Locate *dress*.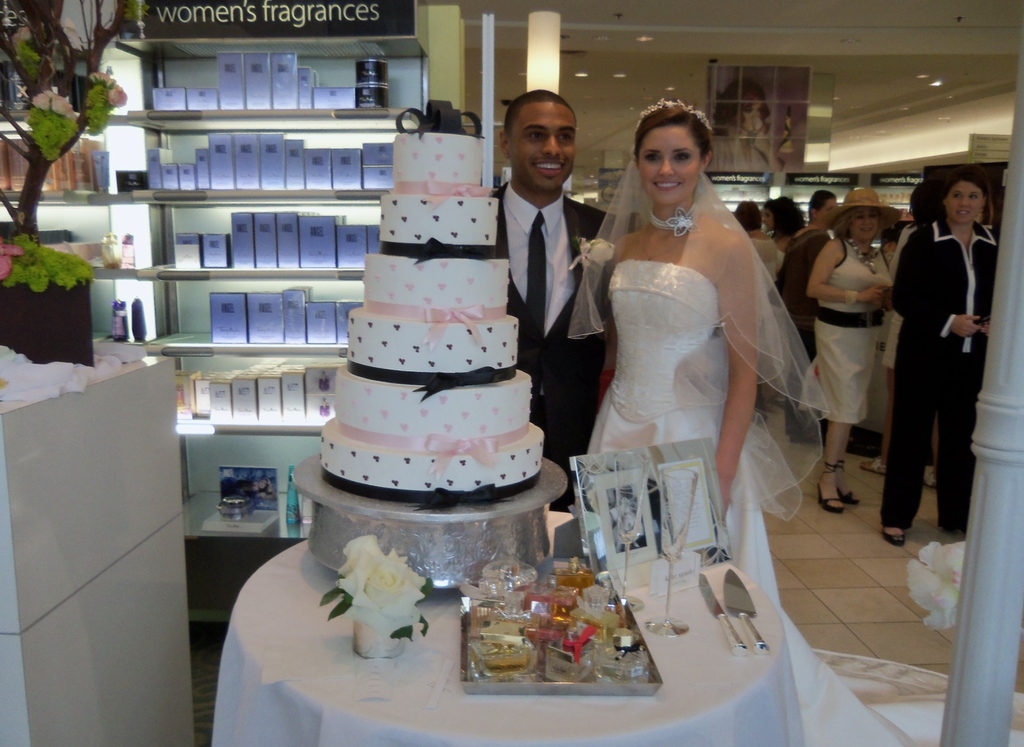
Bounding box: crop(793, 234, 894, 429).
